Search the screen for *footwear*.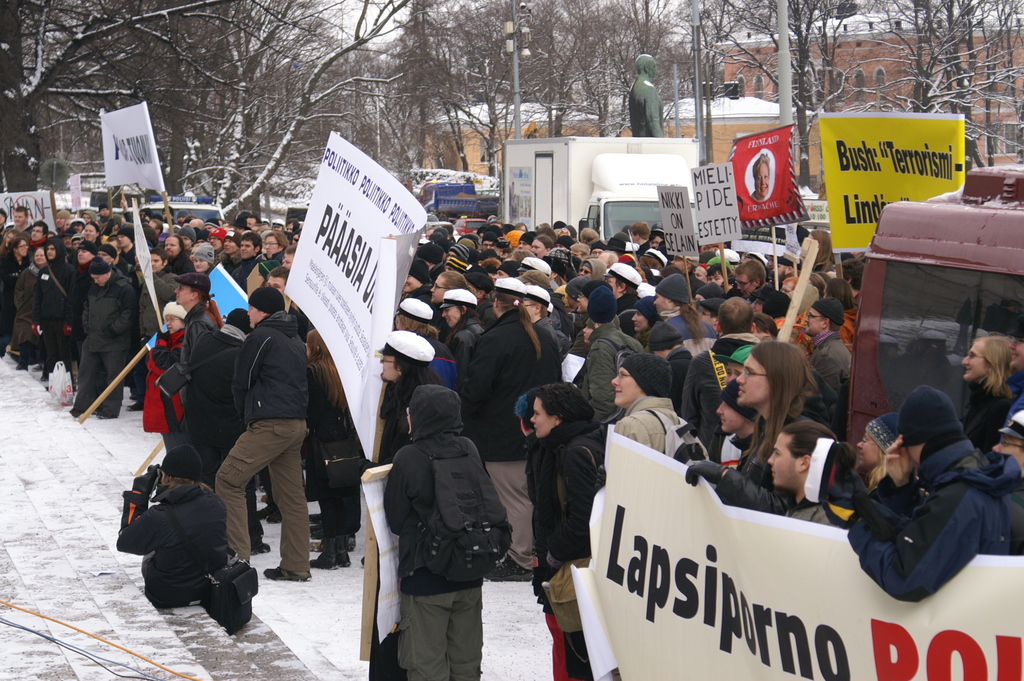
Found at region(337, 549, 356, 569).
